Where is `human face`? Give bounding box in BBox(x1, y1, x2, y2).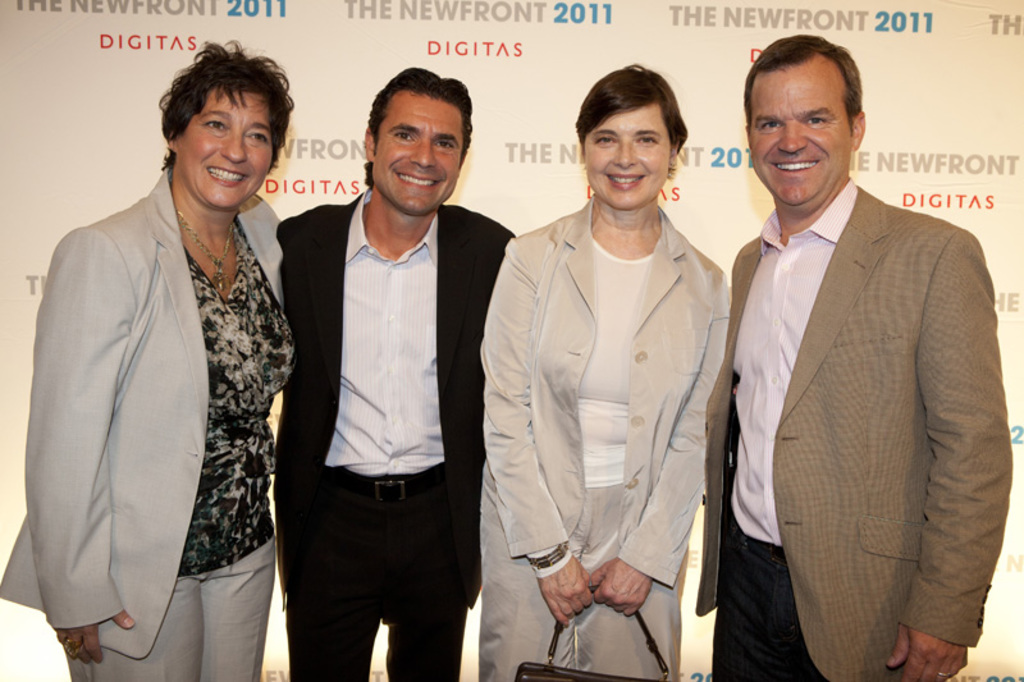
BBox(748, 69, 851, 201).
